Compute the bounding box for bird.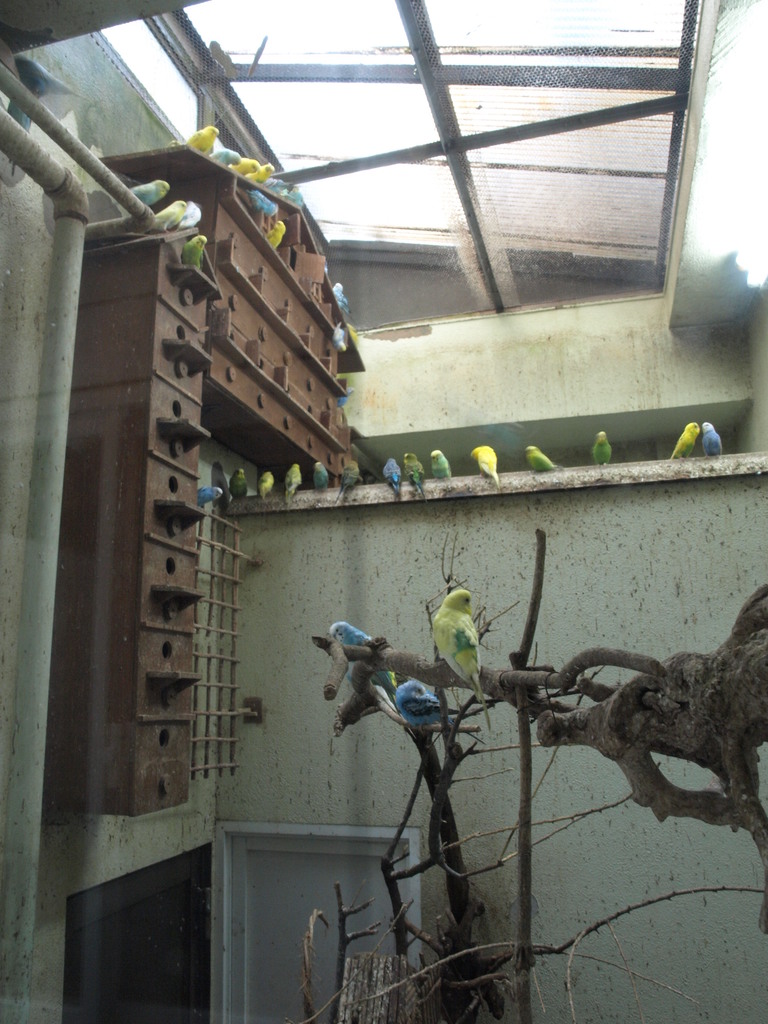
bbox=[668, 422, 701, 462].
